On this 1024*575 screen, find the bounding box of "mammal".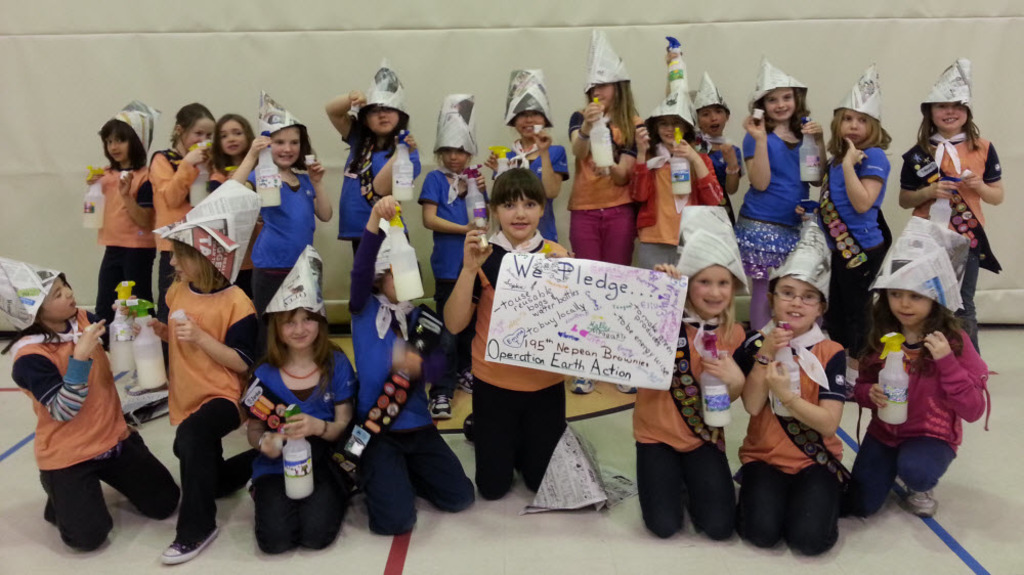
Bounding box: rect(210, 112, 264, 301).
